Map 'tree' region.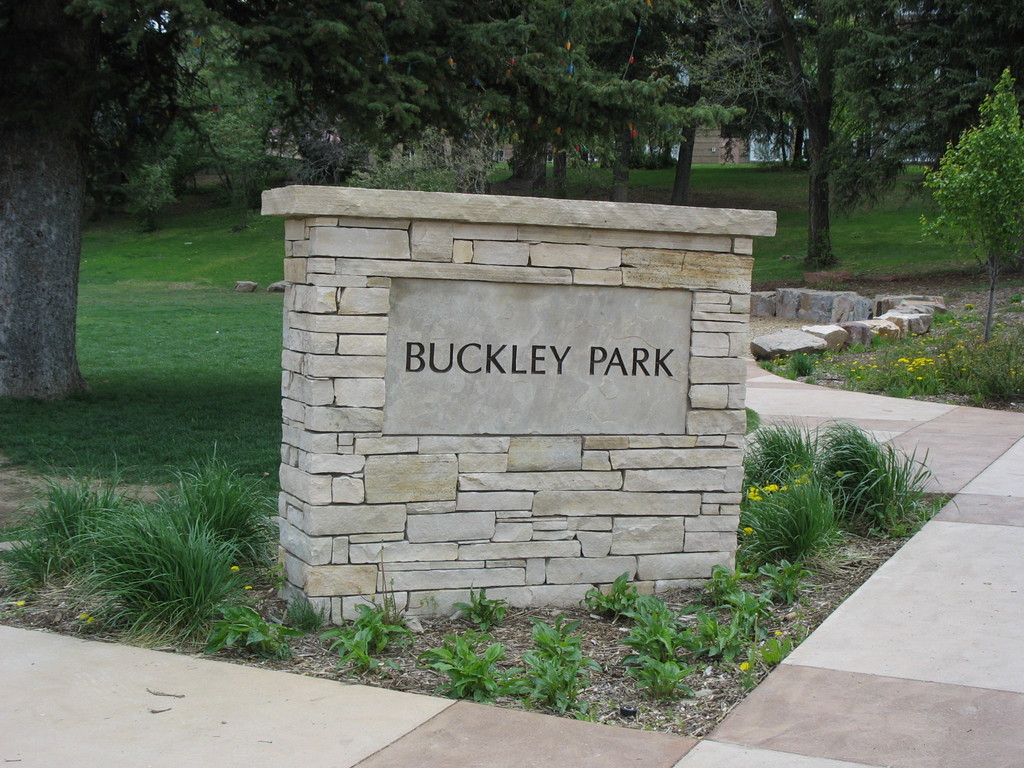
Mapped to (817,0,938,168).
